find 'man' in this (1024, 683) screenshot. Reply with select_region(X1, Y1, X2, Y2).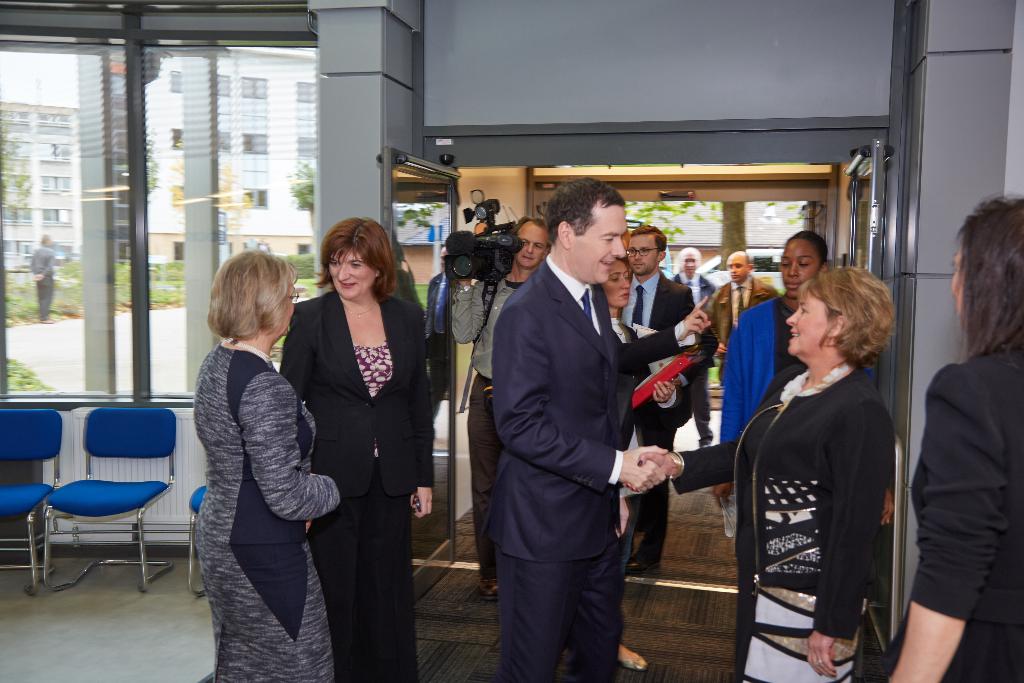
select_region(32, 233, 62, 322).
